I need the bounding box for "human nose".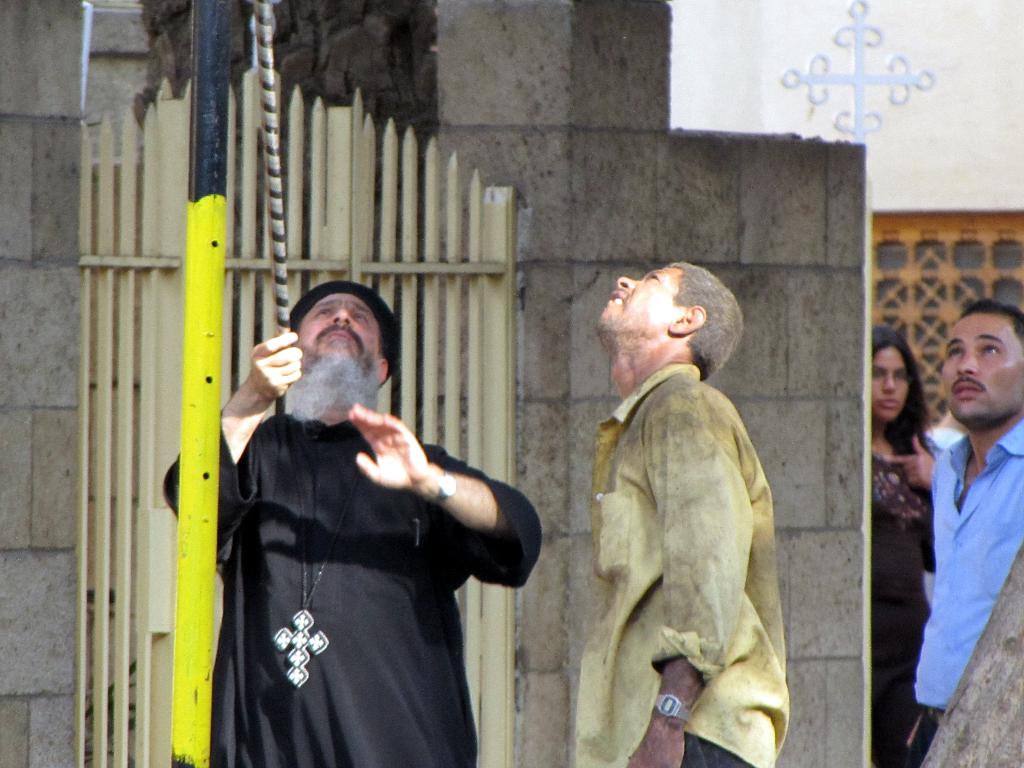
Here it is: (left=880, top=372, right=895, bottom=392).
